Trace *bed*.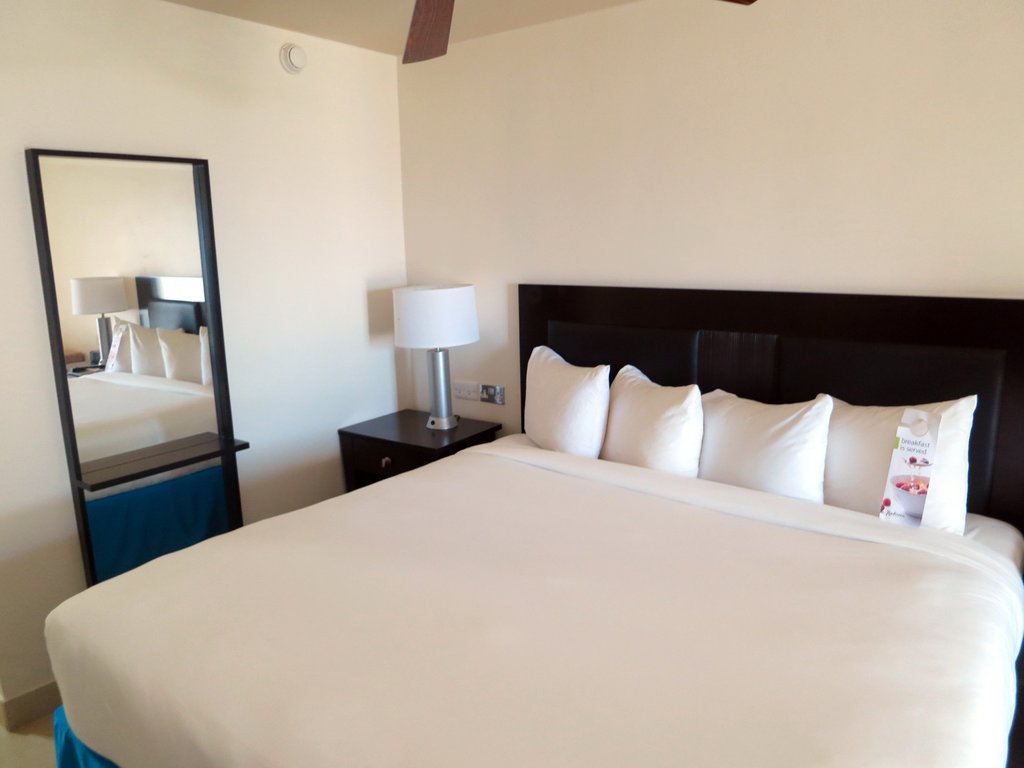
Traced to bbox=[38, 283, 1023, 767].
